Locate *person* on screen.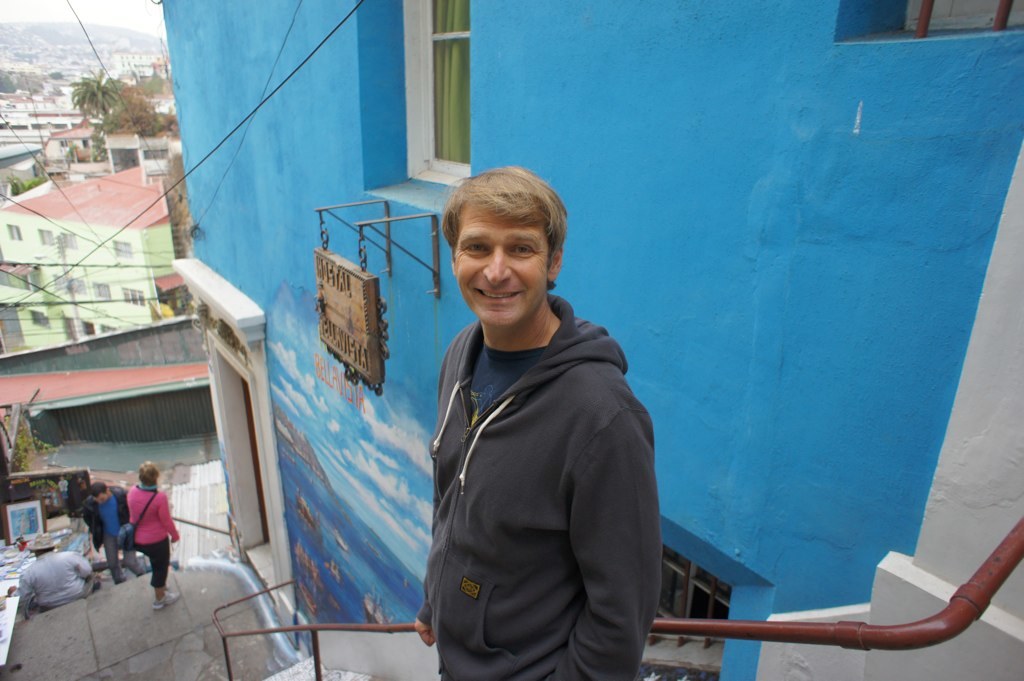
On screen at 418/160/666/680.
